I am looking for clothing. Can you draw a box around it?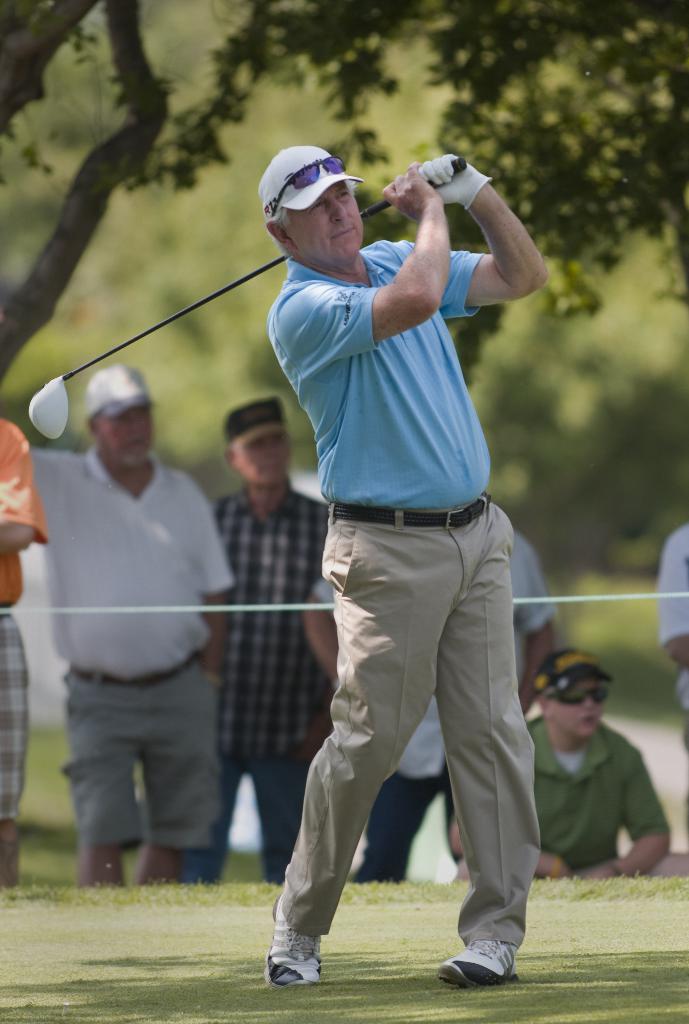
Sure, the bounding box is [x1=194, y1=470, x2=338, y2=934].
